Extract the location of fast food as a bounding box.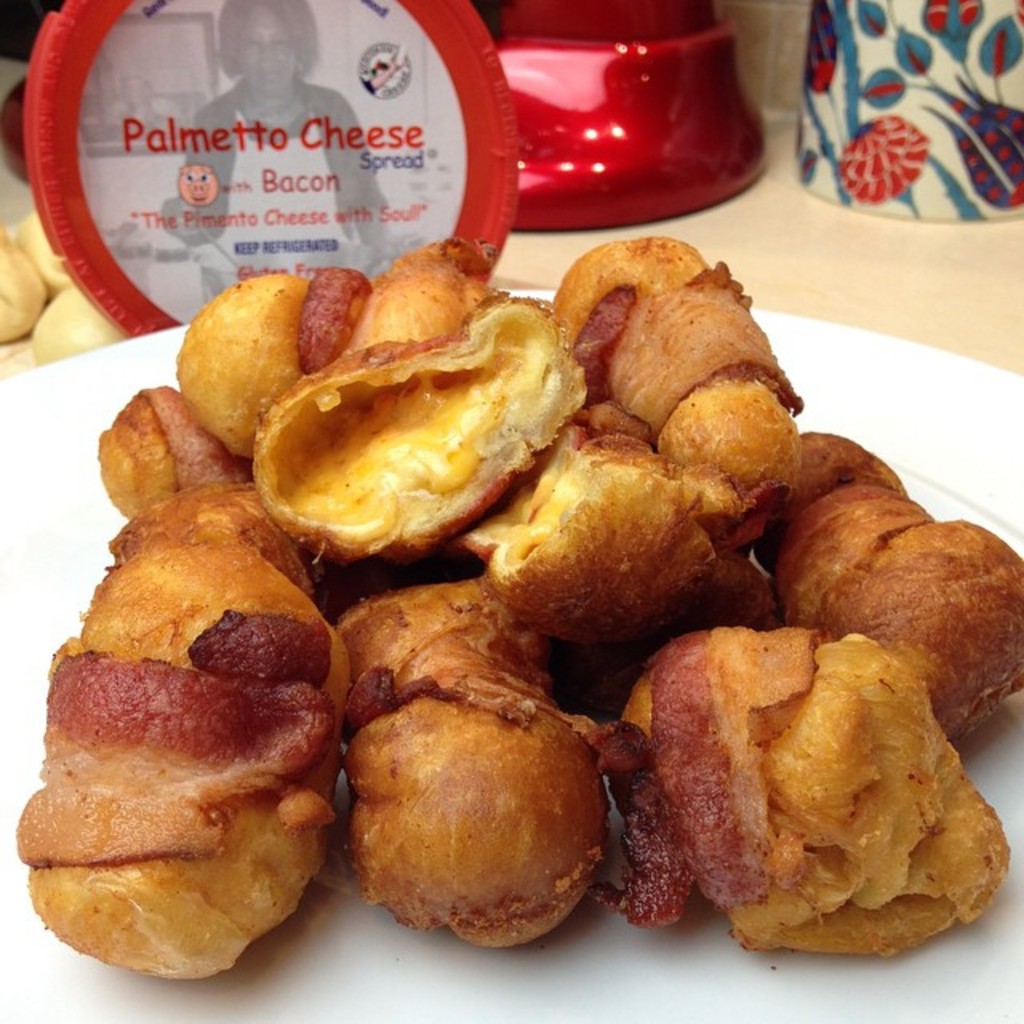
<region>152, 237, 486, 472</region>.
